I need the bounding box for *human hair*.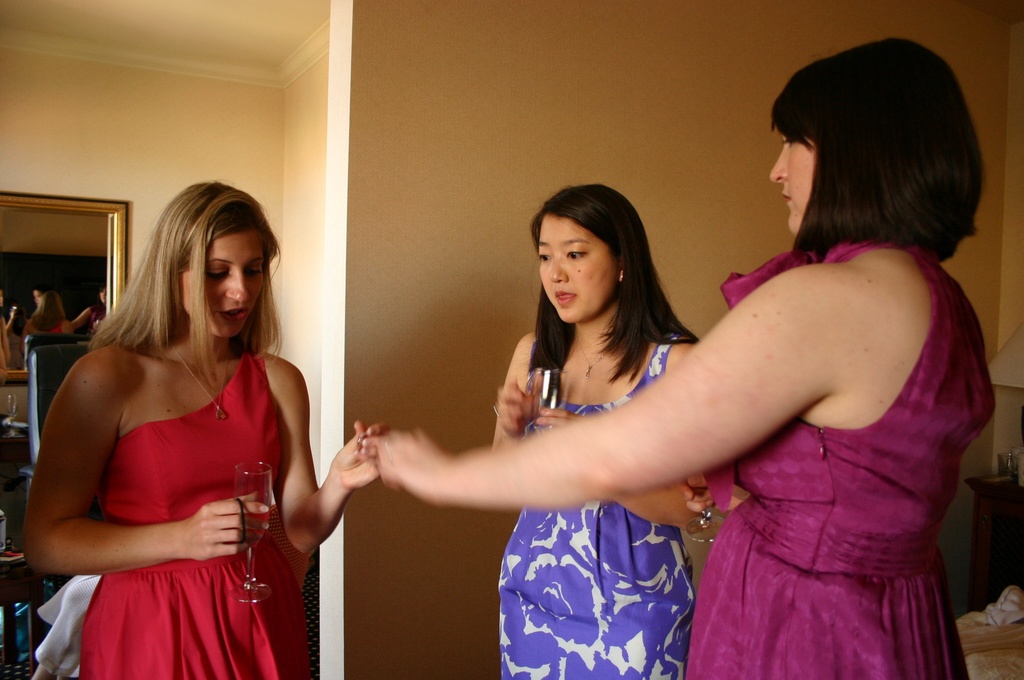
Here it is: crop(772, 36, 985, 284).
